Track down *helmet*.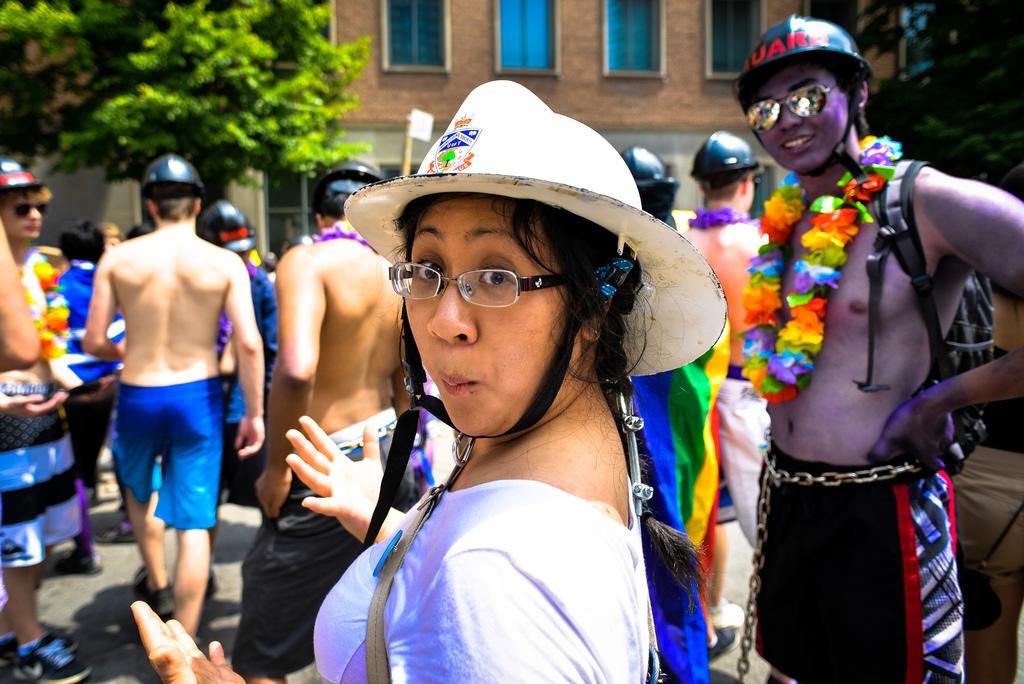
Tracked to rect(621, 140, 678, 203).
